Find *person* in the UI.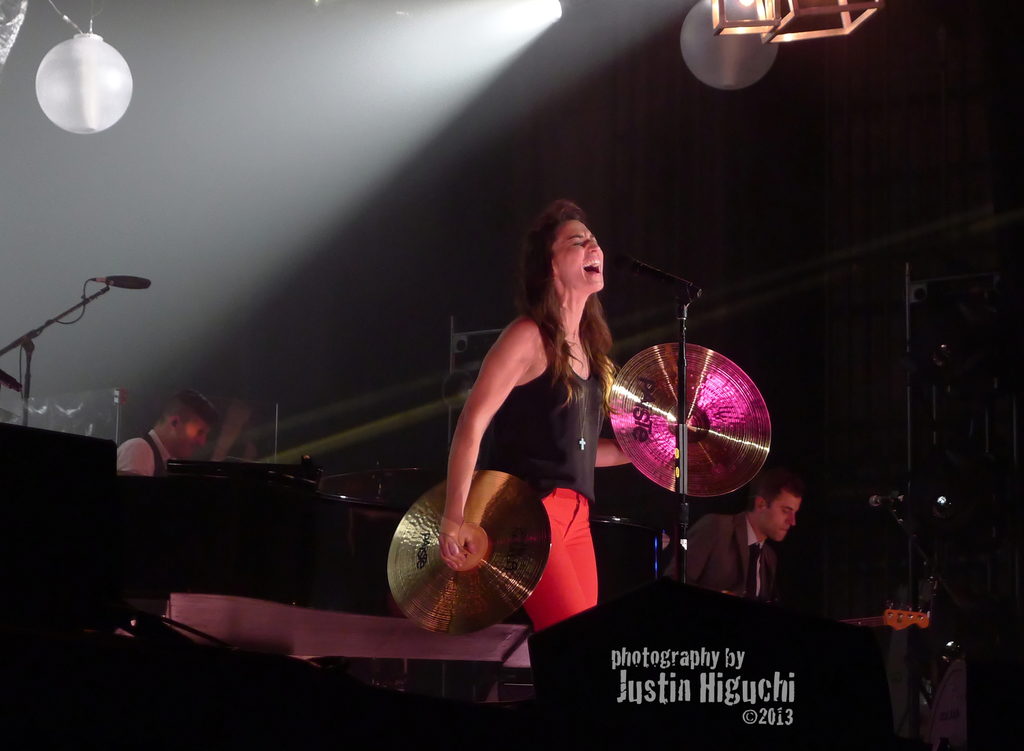
UI element at 104 391 223 475.
